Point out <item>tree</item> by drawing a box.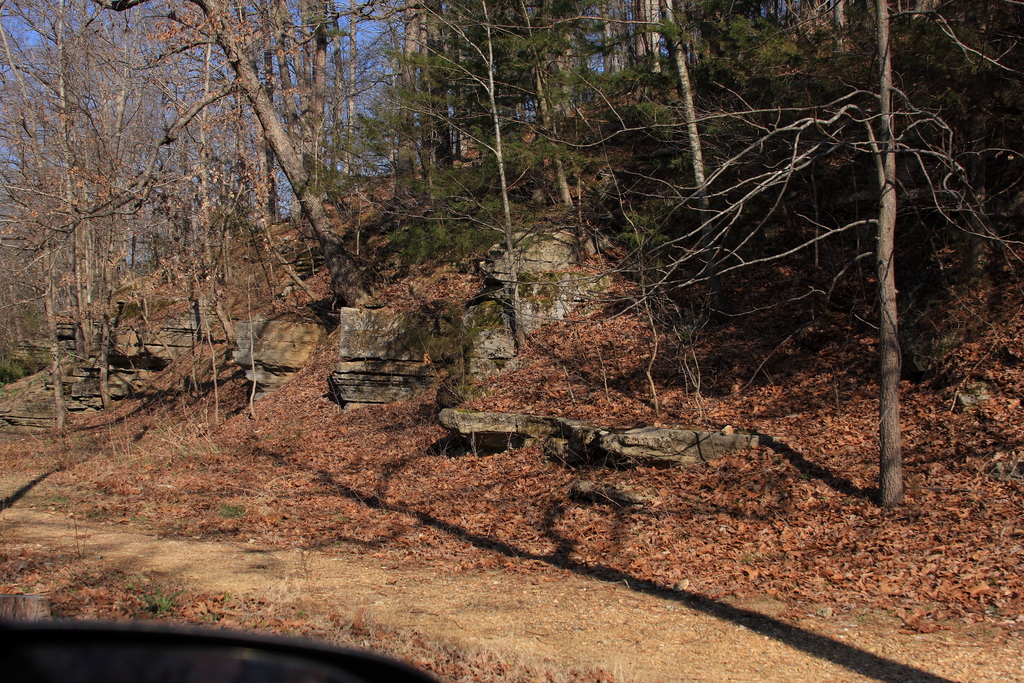
BBox(236, 0, 341, 247).
